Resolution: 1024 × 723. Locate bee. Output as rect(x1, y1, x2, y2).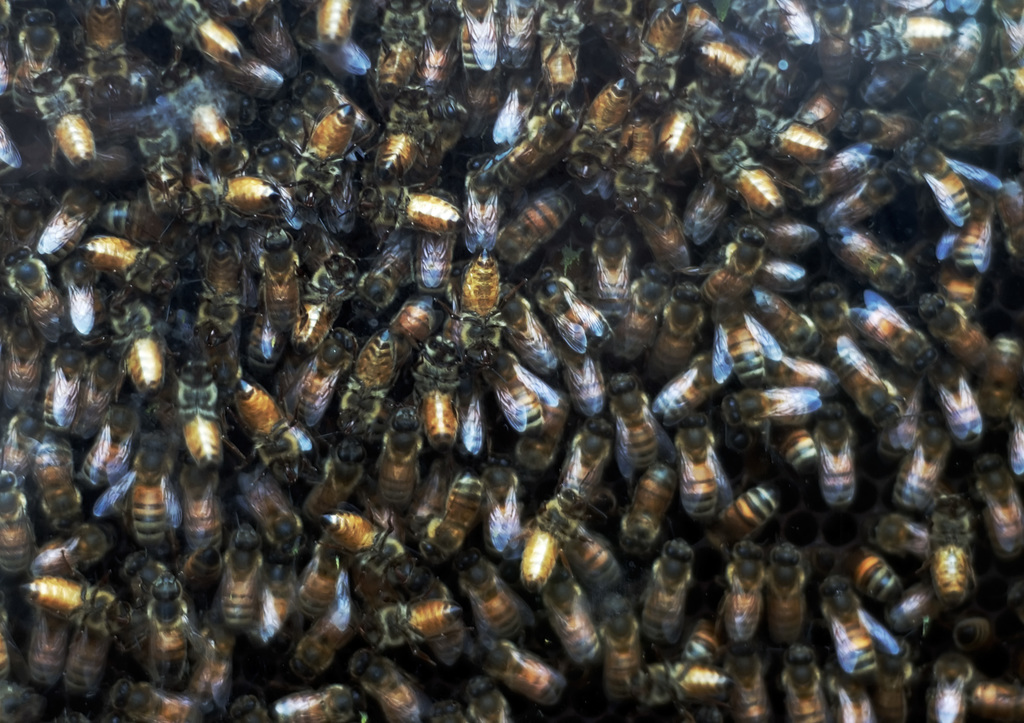
rect(650, 352, 742, 421).
